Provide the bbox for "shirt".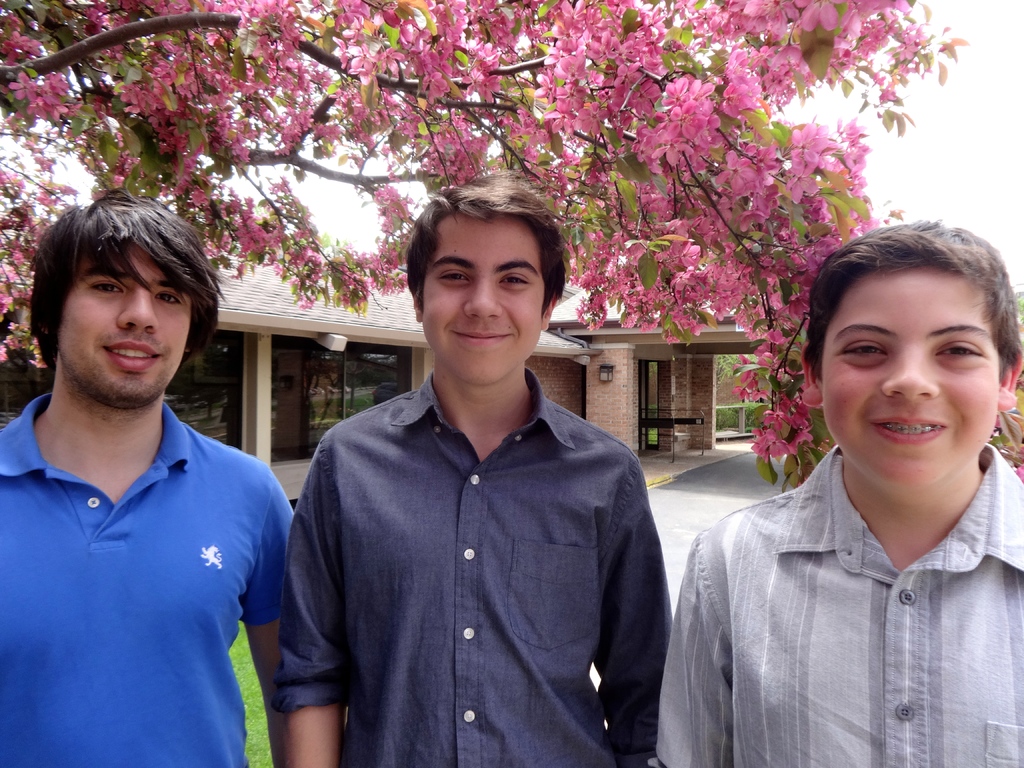
<box>650,438,1022,765</box>.
